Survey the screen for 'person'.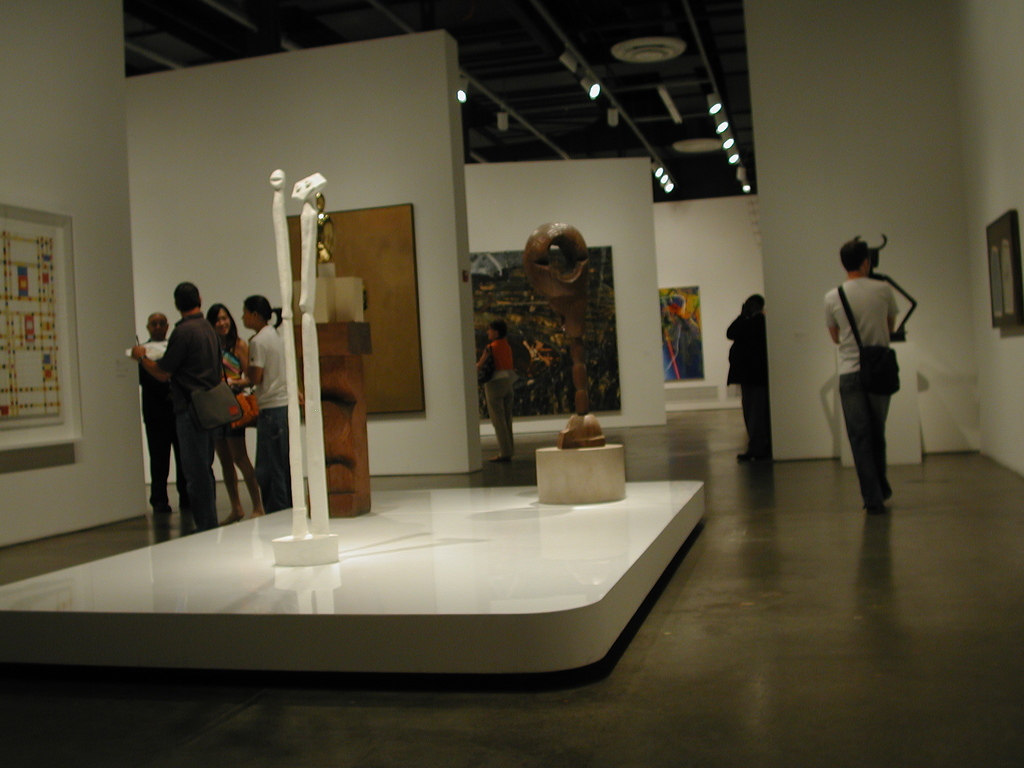
Survey found: <region>142, 315, 174, 519</region>.
